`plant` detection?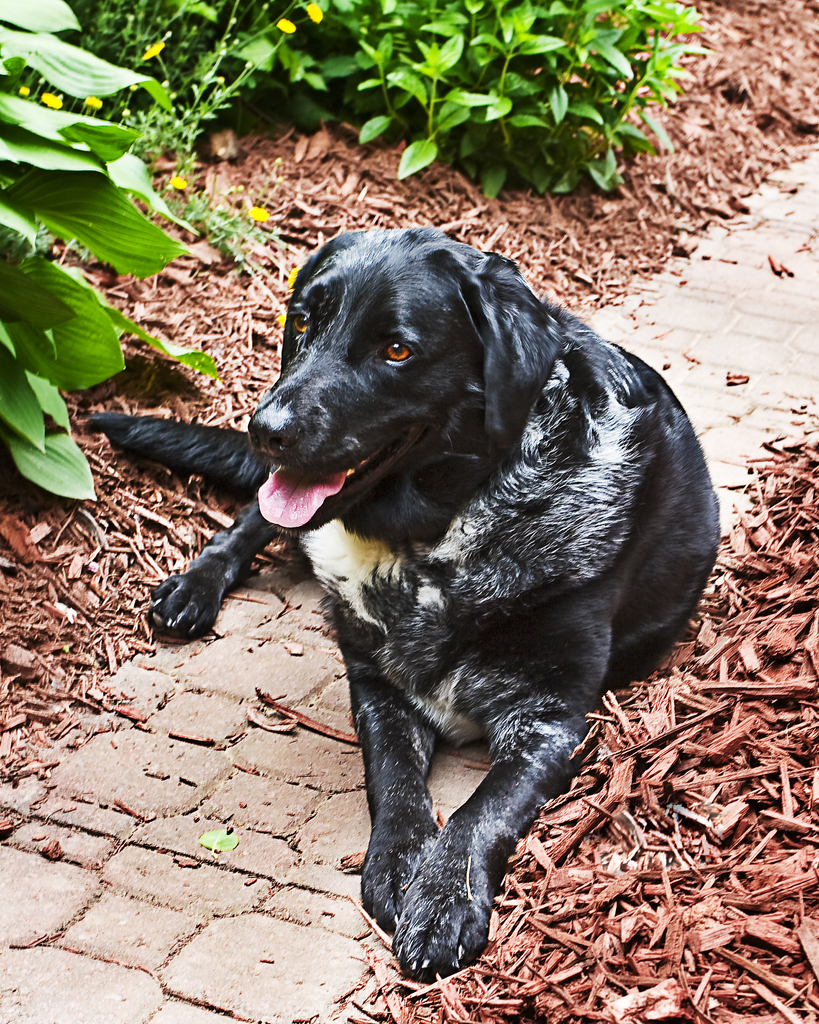
bbox=(0, 0, 219, 496)
